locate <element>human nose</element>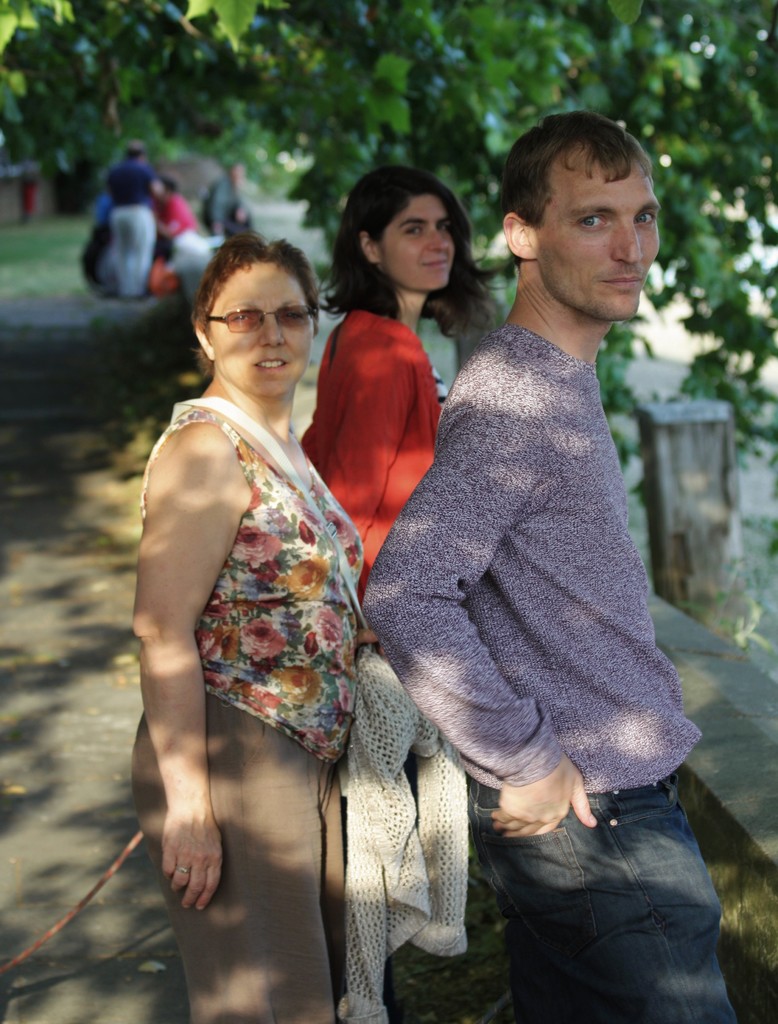
(261,316,286,347)
